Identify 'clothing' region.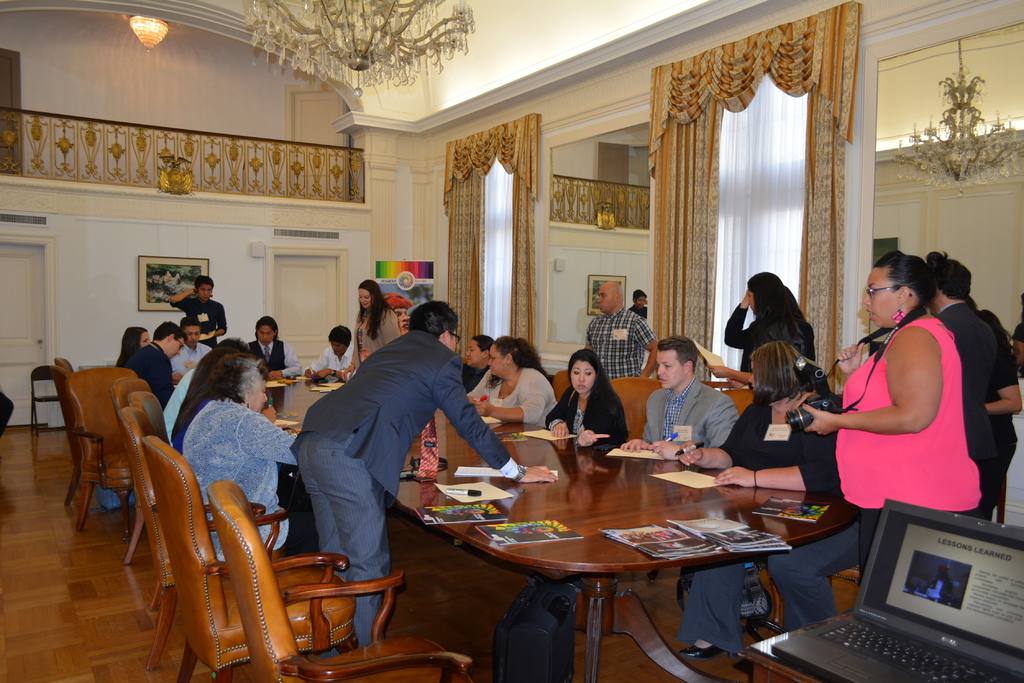
Region: rect(583, 301, 657, 379).
